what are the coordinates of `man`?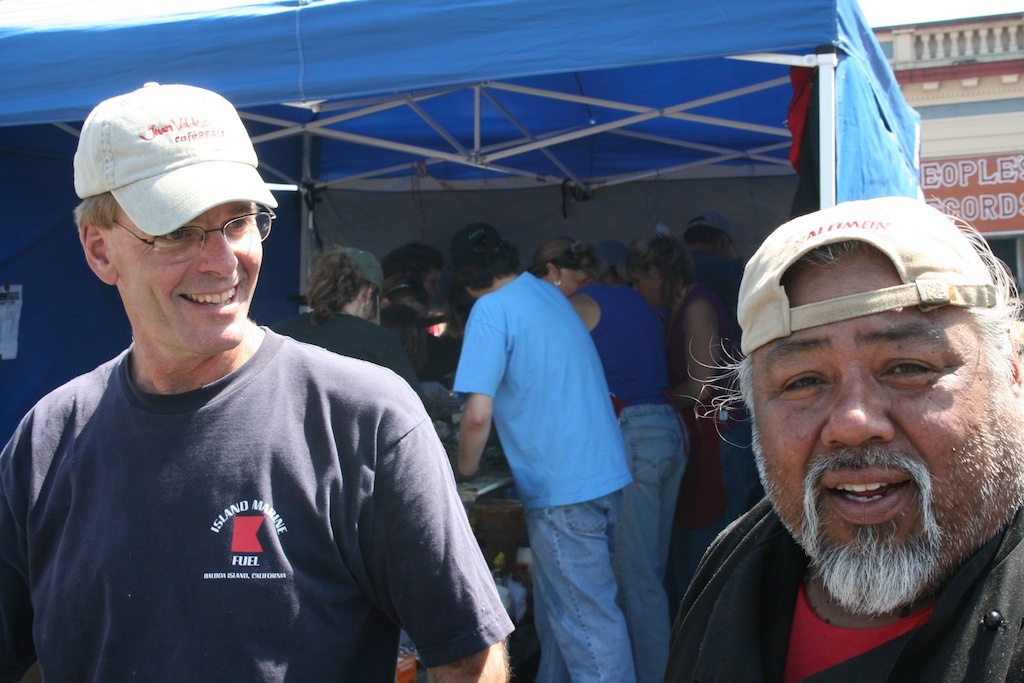
l=693, t=200, r=1023, b=682.
